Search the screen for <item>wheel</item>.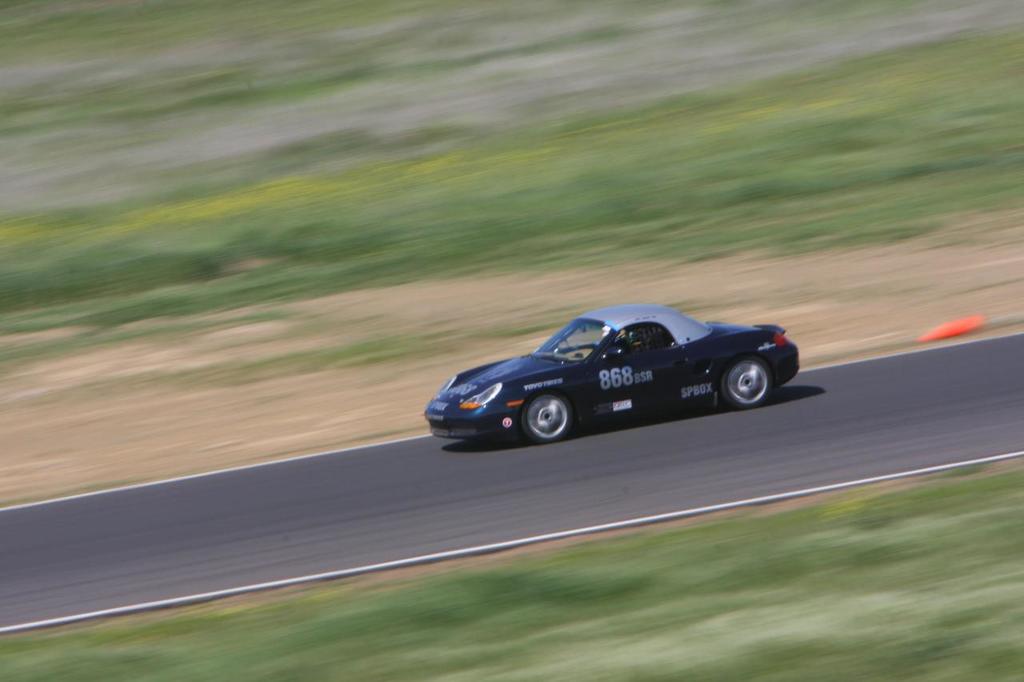
Found at {"left": 511, "top": 392, "right": 593, "bottom": 447}.
